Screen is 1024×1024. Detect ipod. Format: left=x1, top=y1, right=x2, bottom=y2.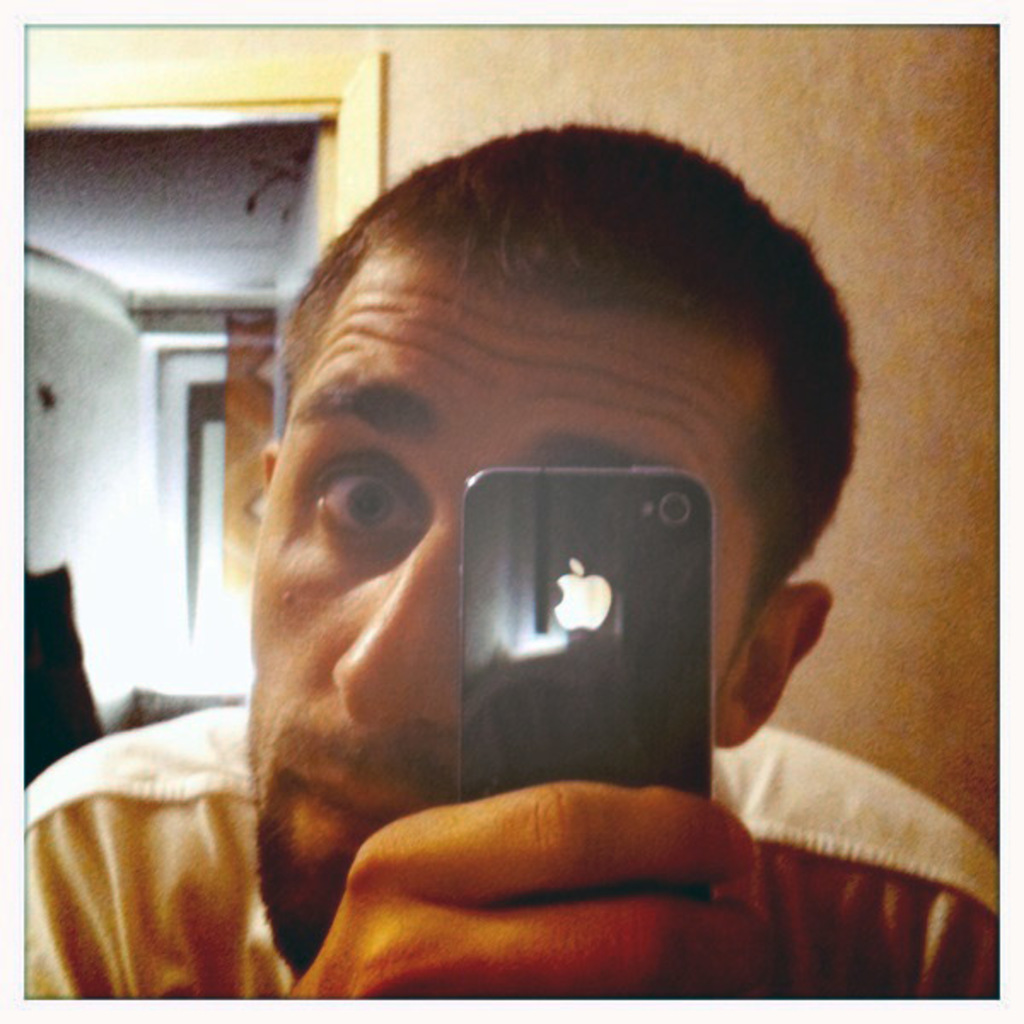
left=454, top=466, right=712, bottom=905.
